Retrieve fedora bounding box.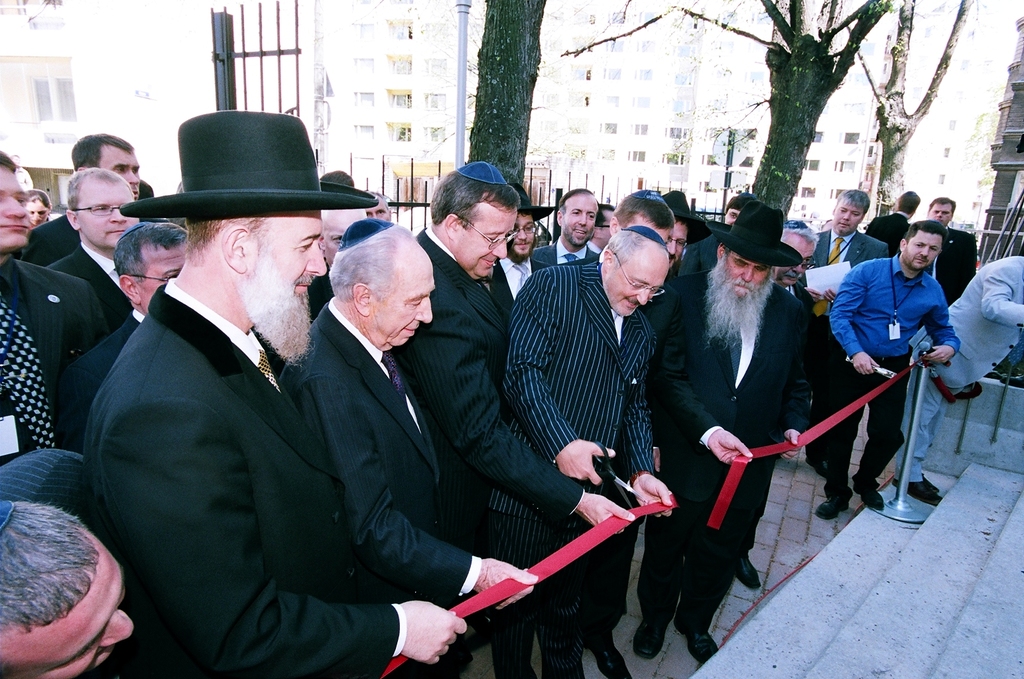
Bounding box: 120 108 380 208.
